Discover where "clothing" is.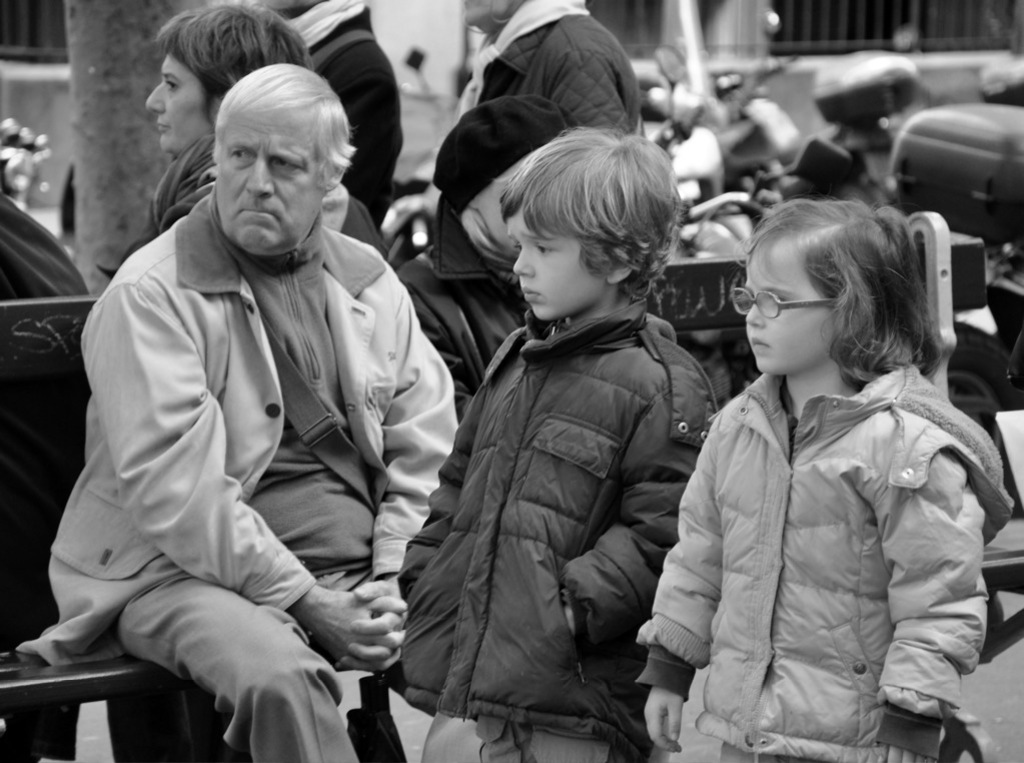
Discovered at 402/297/724/755.
